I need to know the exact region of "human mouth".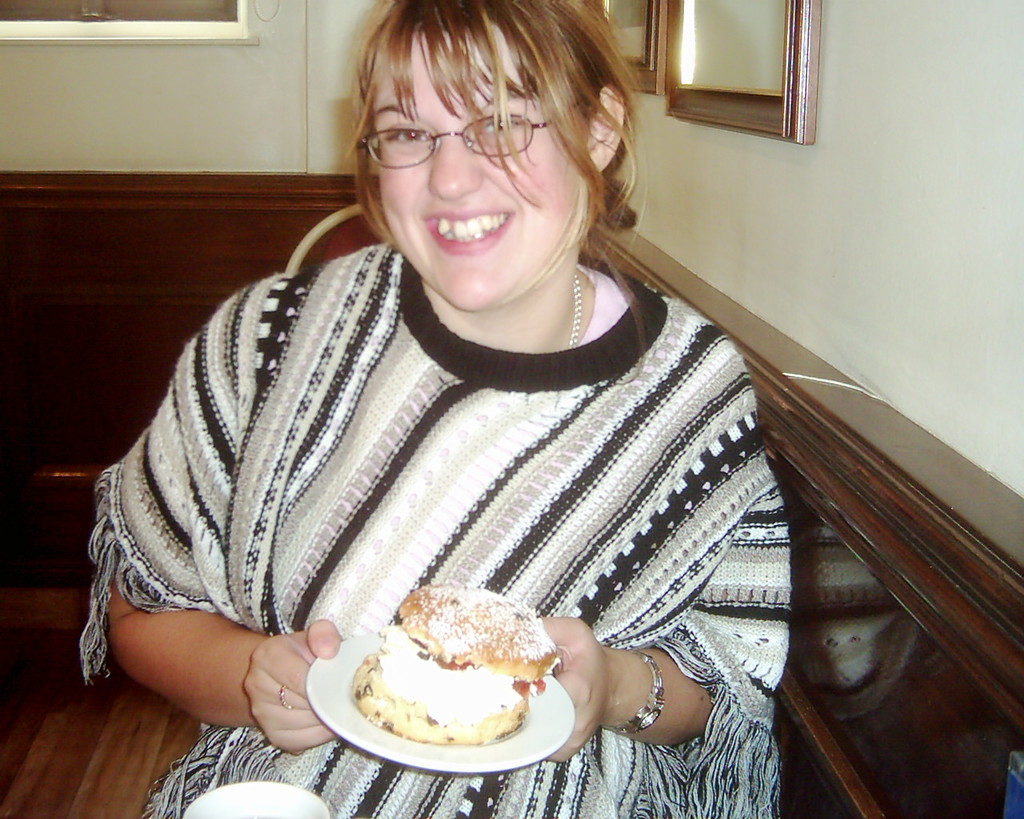
Region: bbox=[422, 209, 514, 256].
